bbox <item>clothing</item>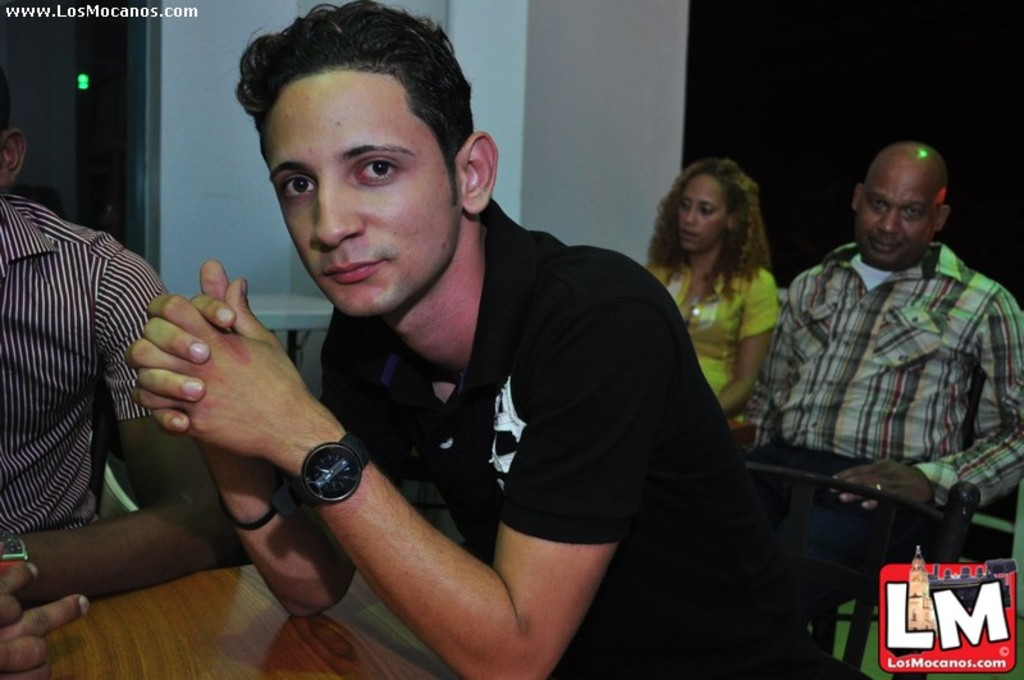
region(314, 195, 805, 679)
